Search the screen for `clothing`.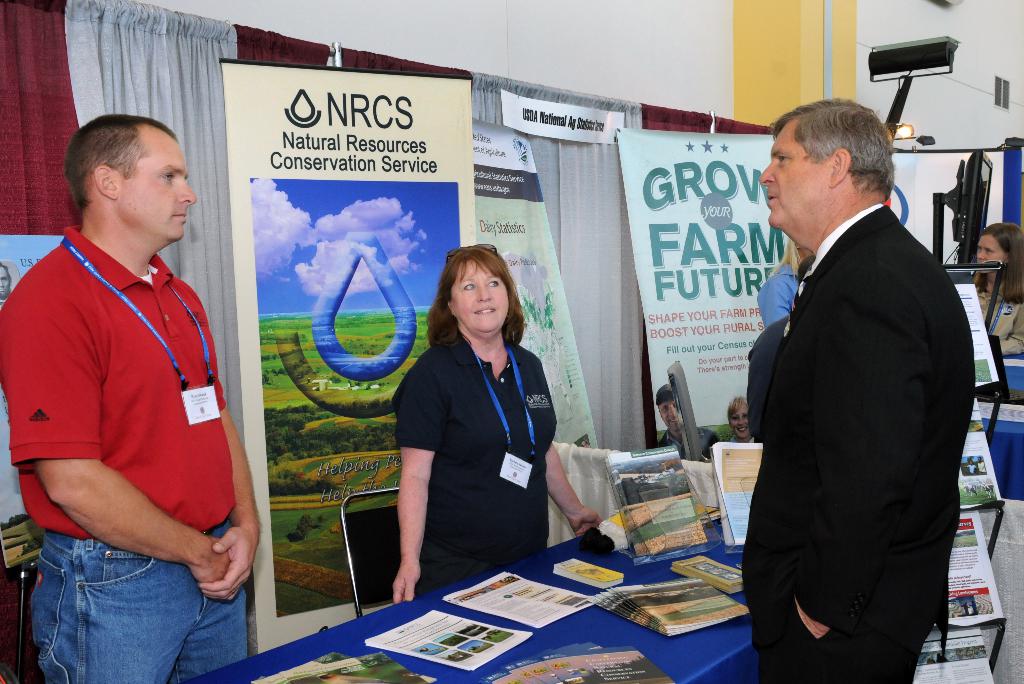
Found at left=746, top=313, right=788, bottom=437.
